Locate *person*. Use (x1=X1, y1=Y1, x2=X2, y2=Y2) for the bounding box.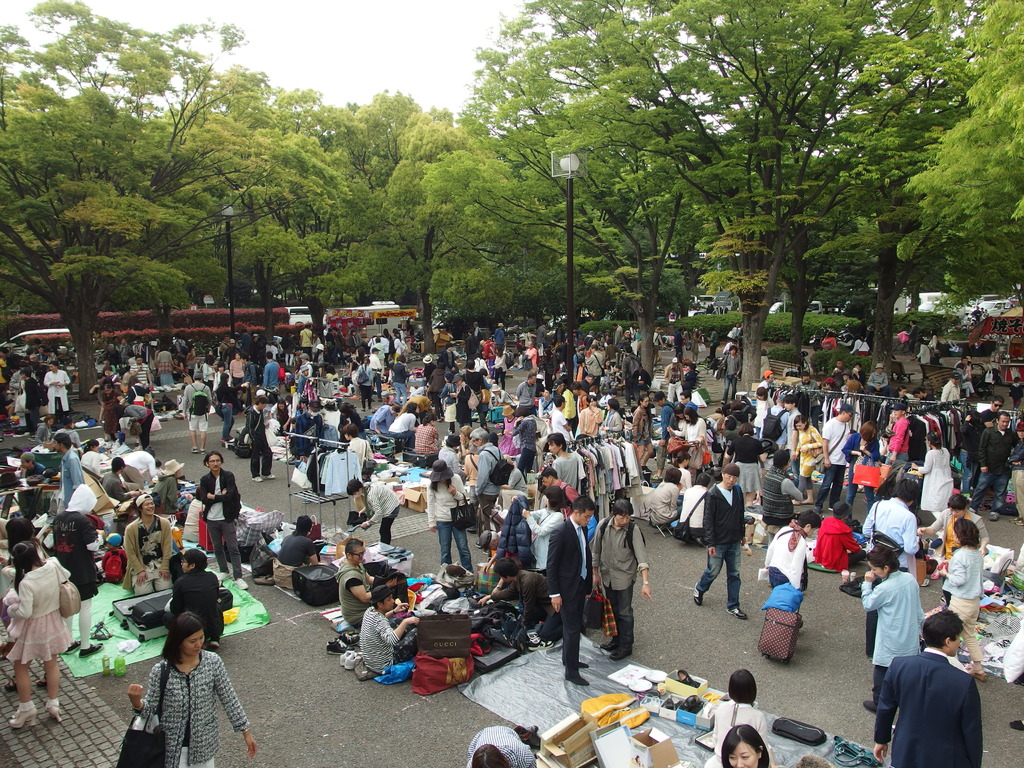
(x1=725, y1=348, x2=745, y2=397).
